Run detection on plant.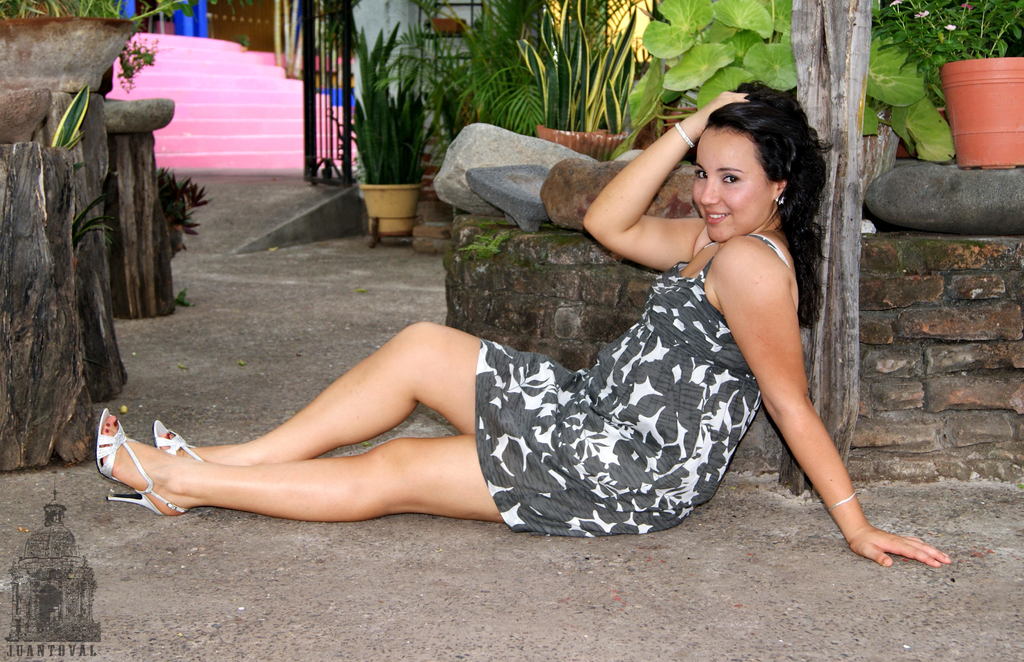
Result: 871,0,1023,88.
